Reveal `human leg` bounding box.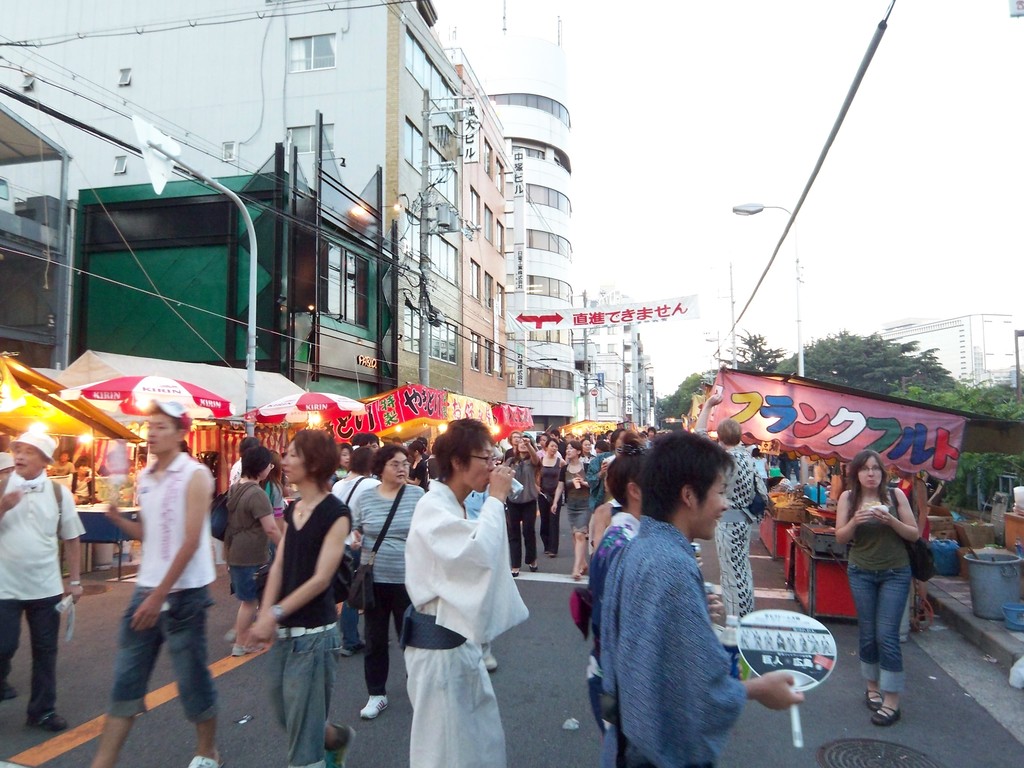
Revealed: [287, 621, 334, 767].
